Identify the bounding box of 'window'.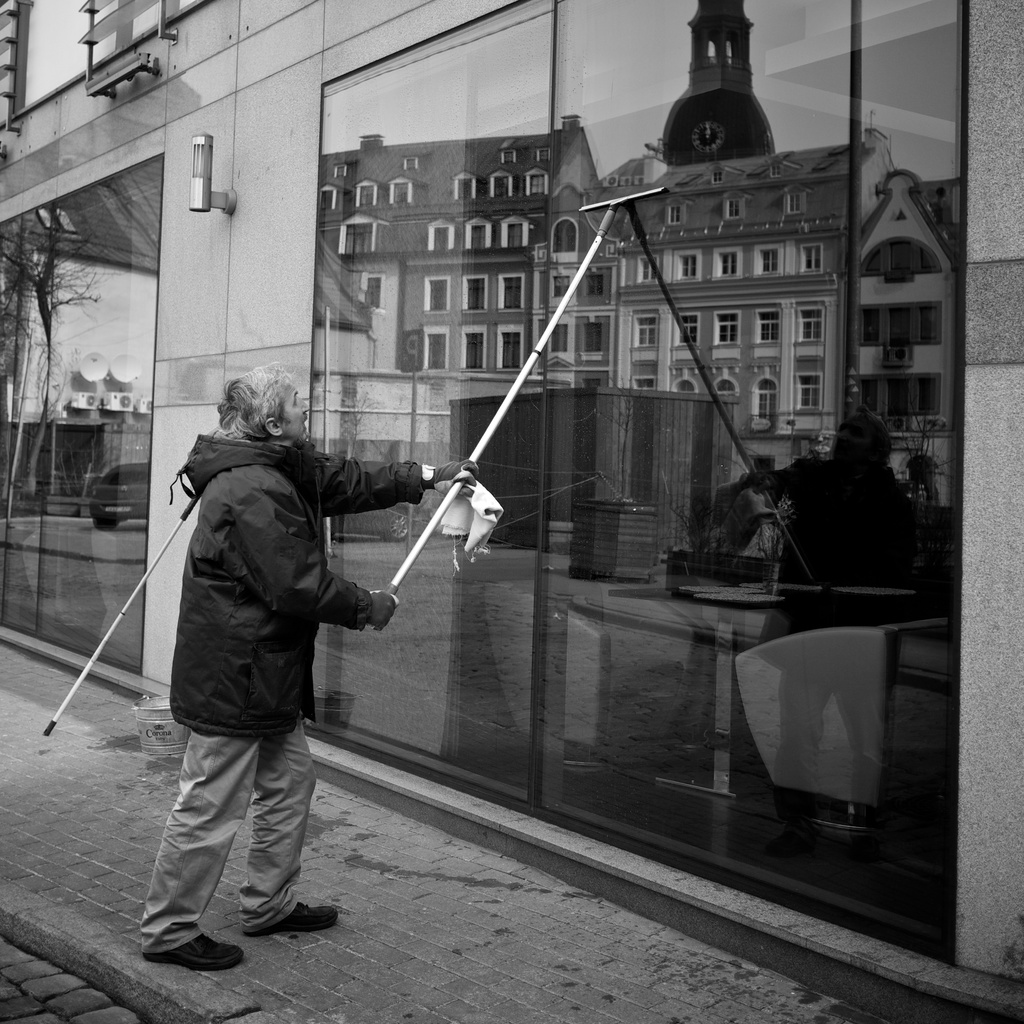
(left=715, top=311, right=738, bottom=346).
